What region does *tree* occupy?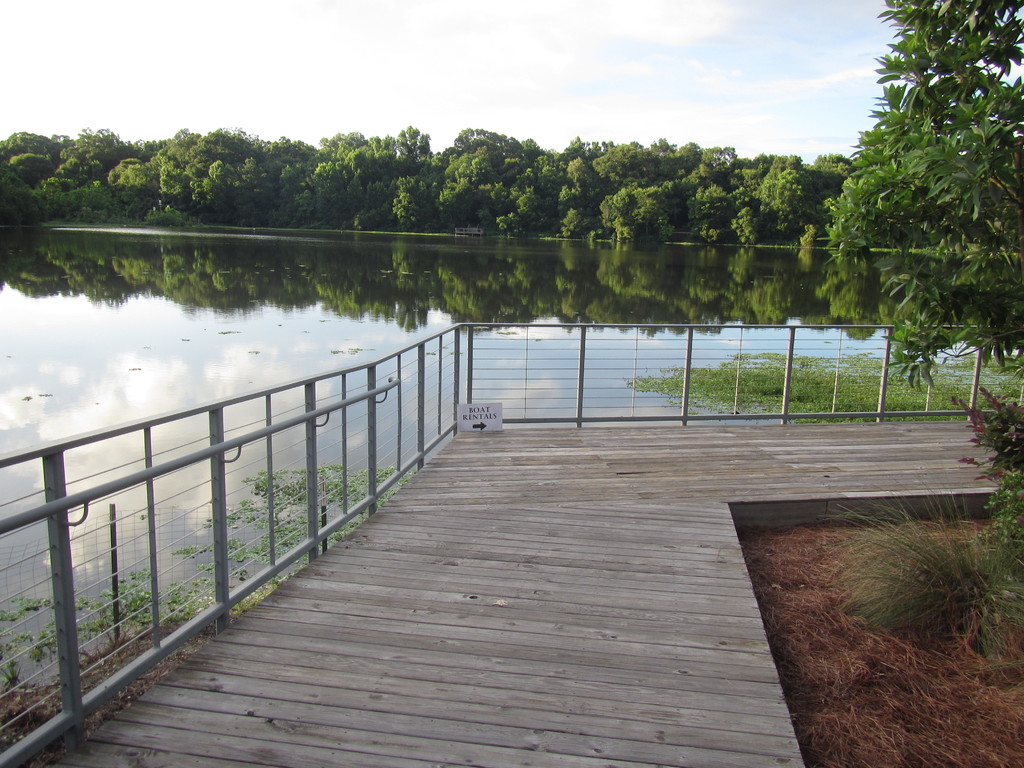
{"left": 403, "top": 125, "right": 440, "bottom": 174}.
